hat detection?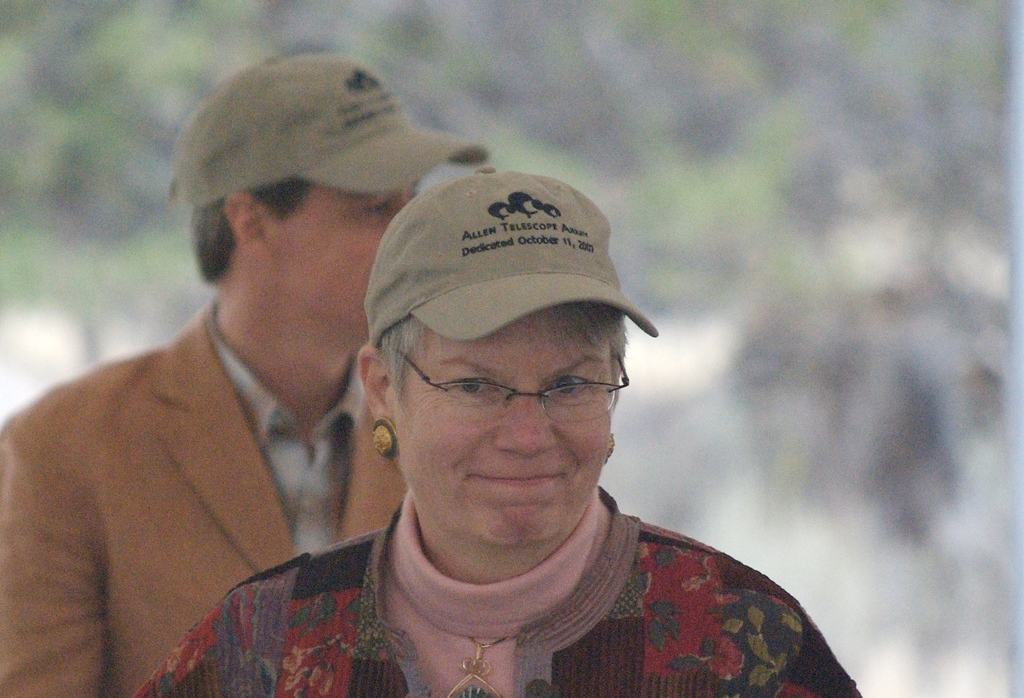
pyautogui.locateOnScreen(364, 163, 657, 351)
